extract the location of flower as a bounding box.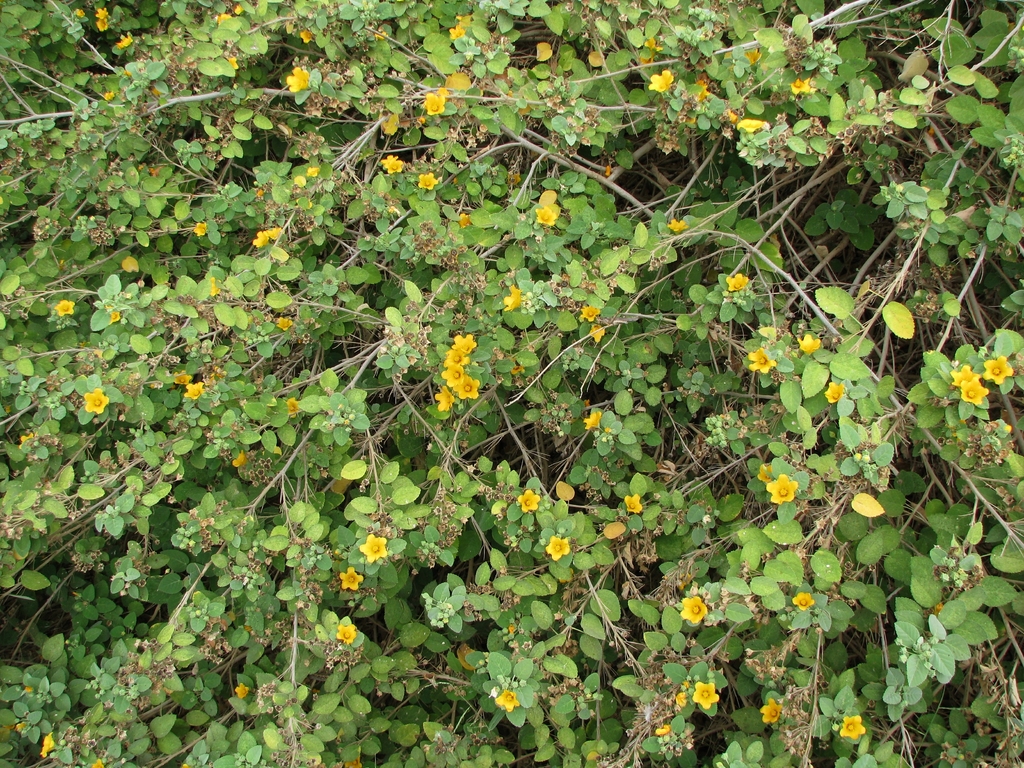
<box>494,689,518,710</box>.
